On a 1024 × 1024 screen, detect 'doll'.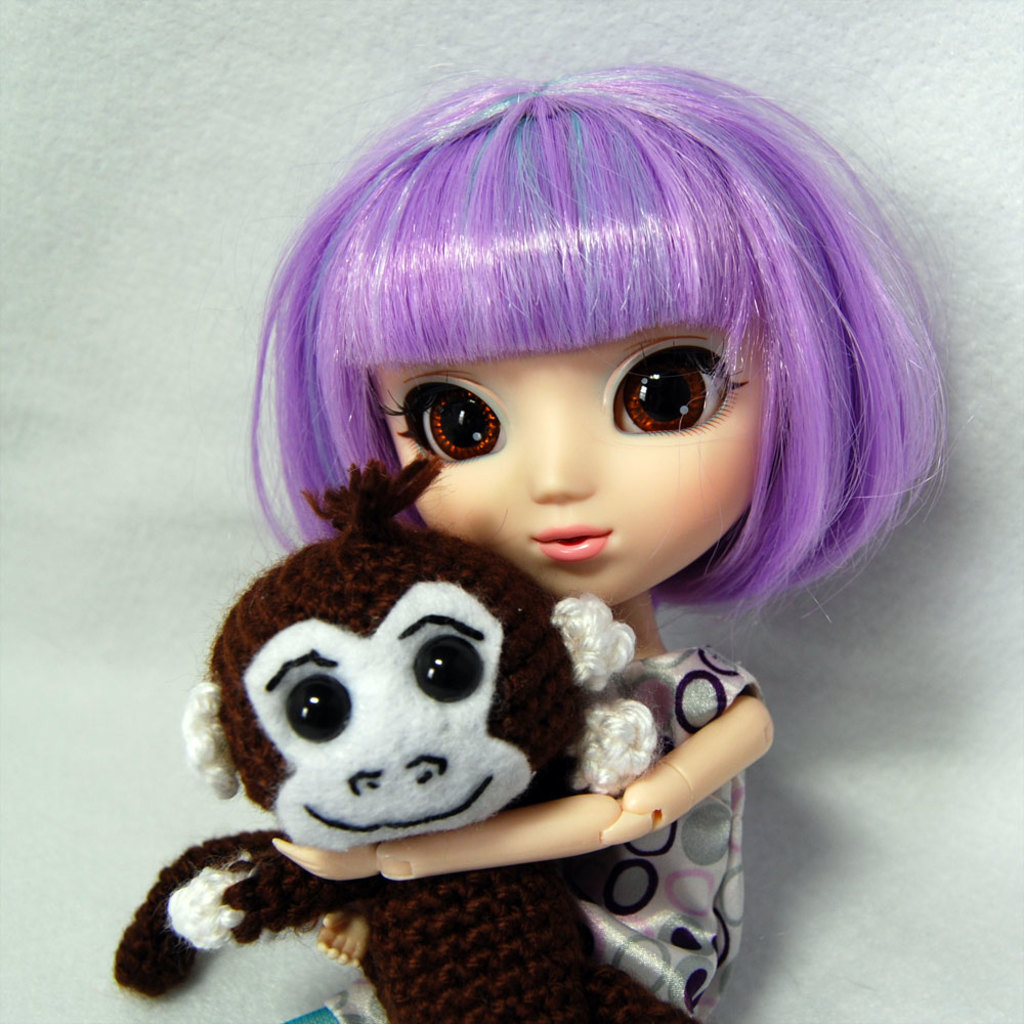
(247, 81, 953, 1023).
